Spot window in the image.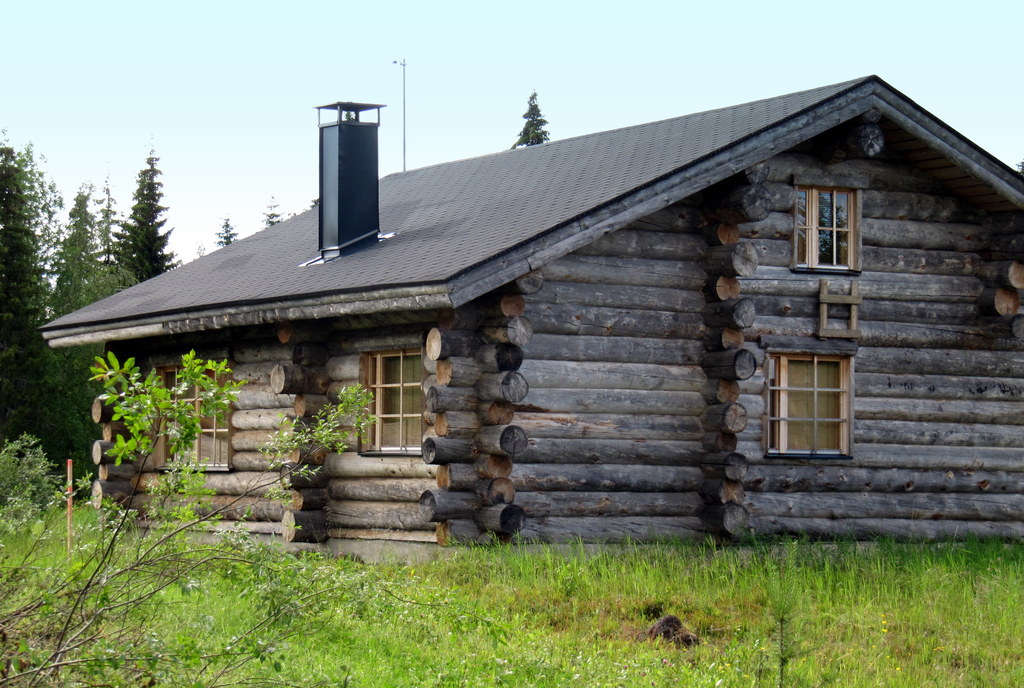
window found at crop(362, 346, 428, 453).
